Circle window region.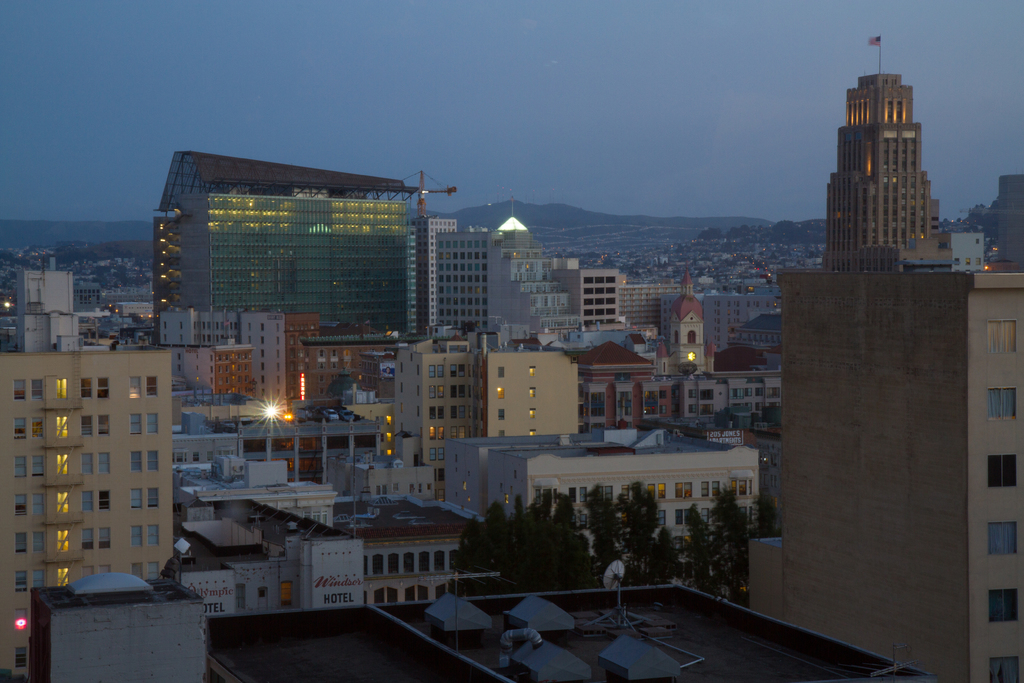
Region: [left=596, top=485, right=604, bottom=504].
